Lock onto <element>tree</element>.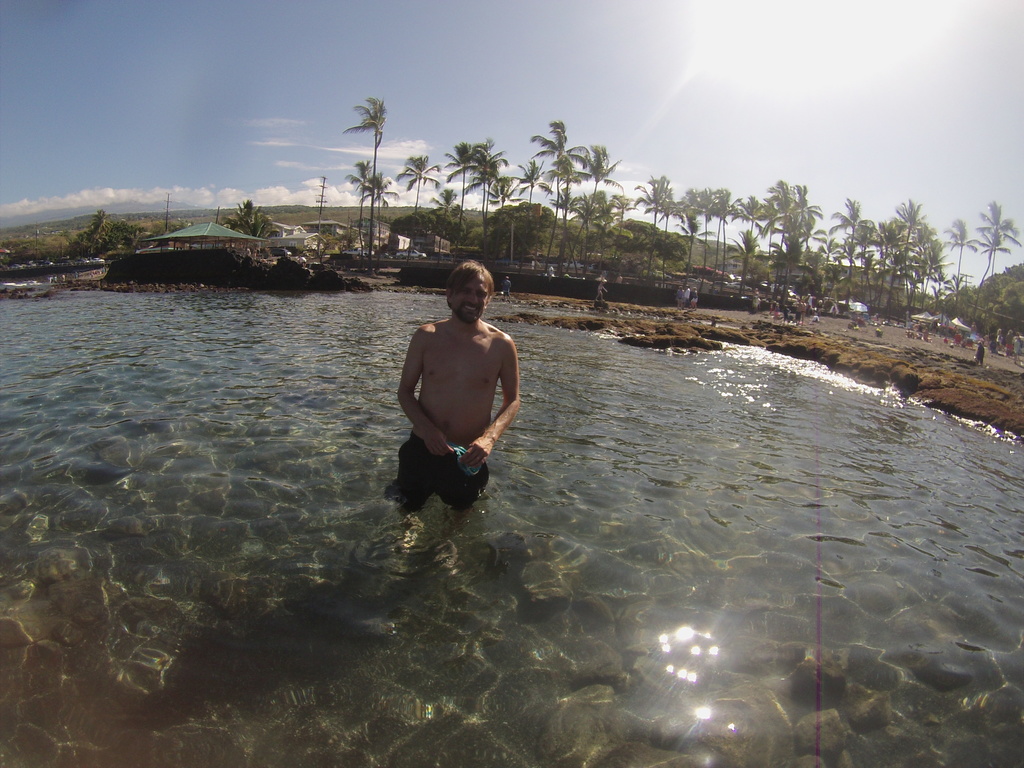
Locked: 646:227:692:281.
